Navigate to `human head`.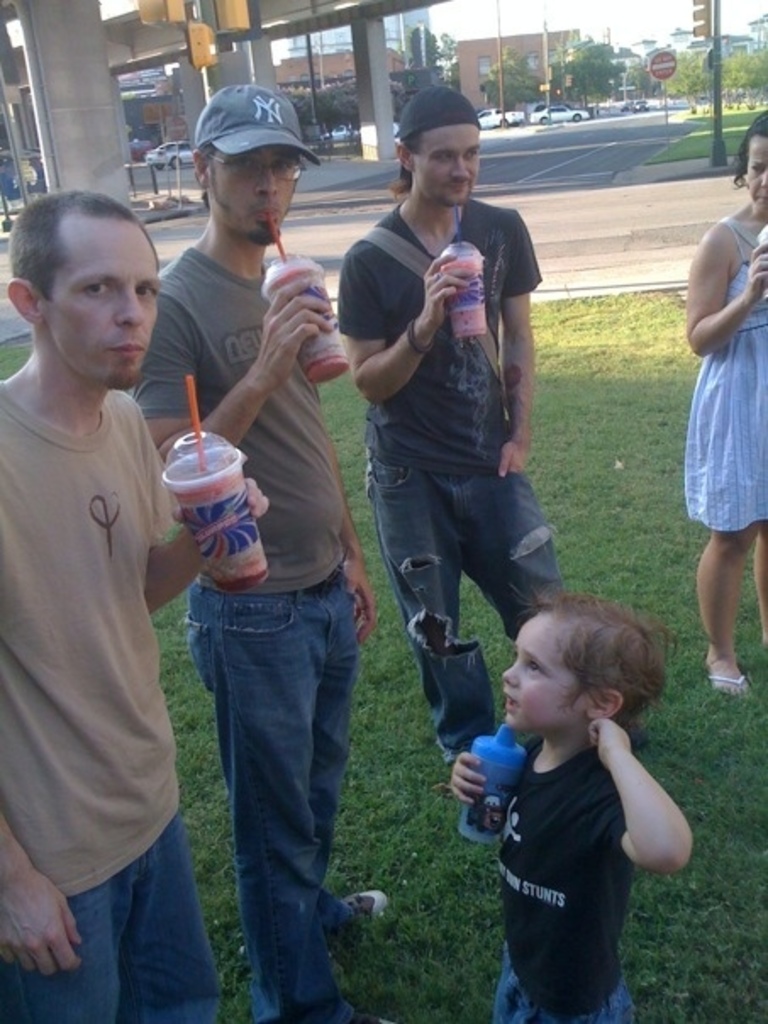
Navigation target: <region>734, 112, 766, 214</region>.
